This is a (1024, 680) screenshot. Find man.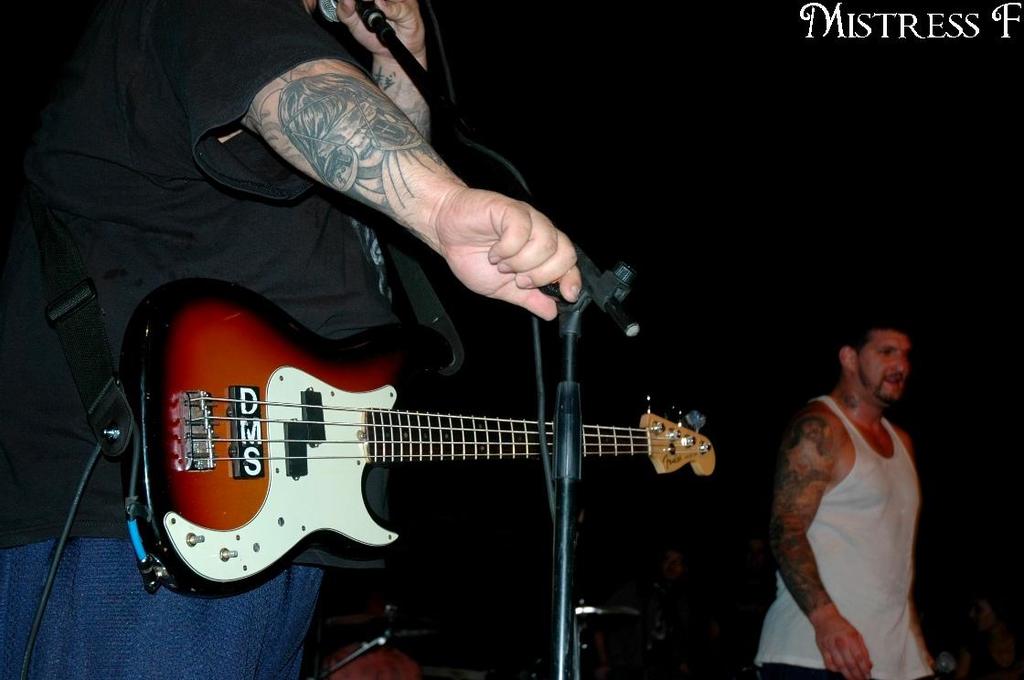
Bounding box: (x1=0, y1=0, x2=583, y2=679).
